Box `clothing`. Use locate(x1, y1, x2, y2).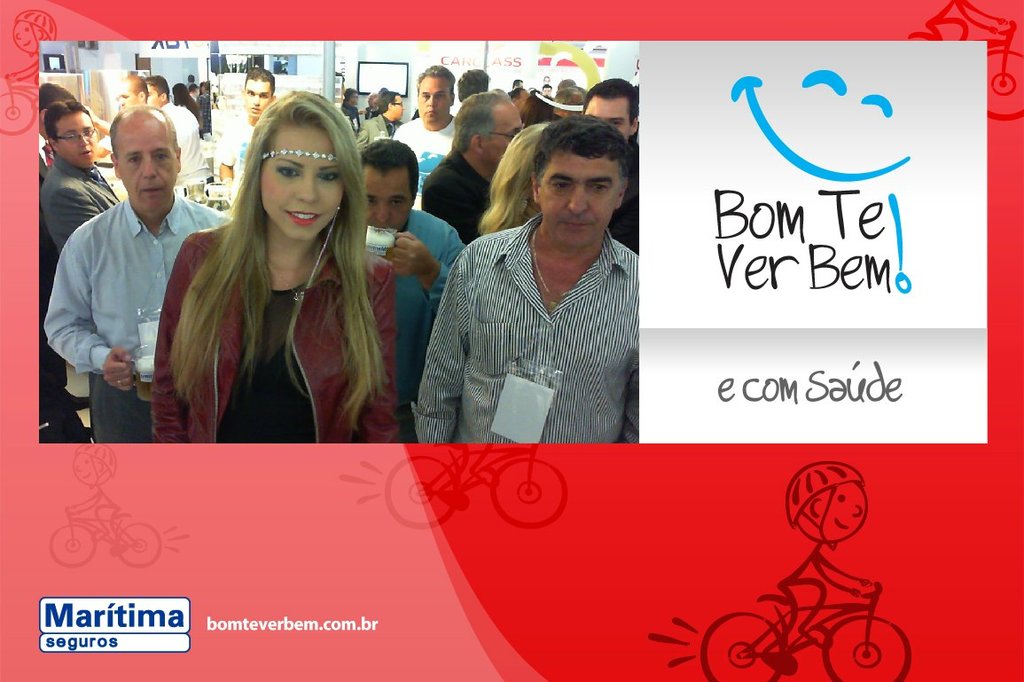
locate(218, 119, 261, 194).
